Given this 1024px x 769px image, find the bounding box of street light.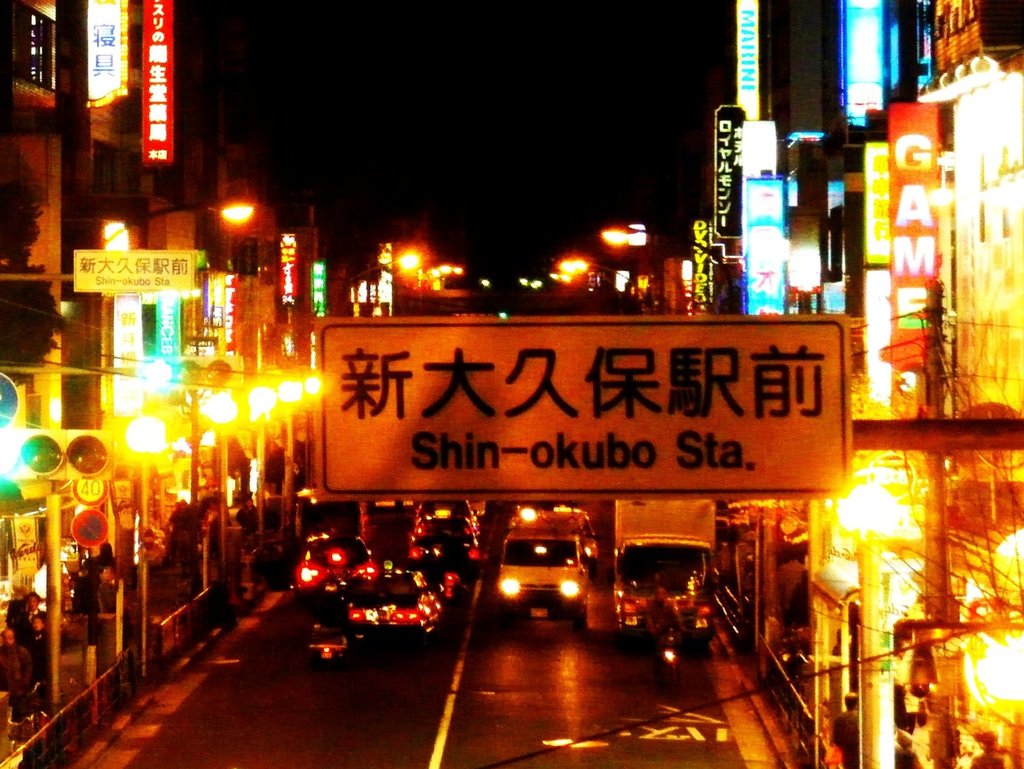
box=[600, 225, 737, 312].
